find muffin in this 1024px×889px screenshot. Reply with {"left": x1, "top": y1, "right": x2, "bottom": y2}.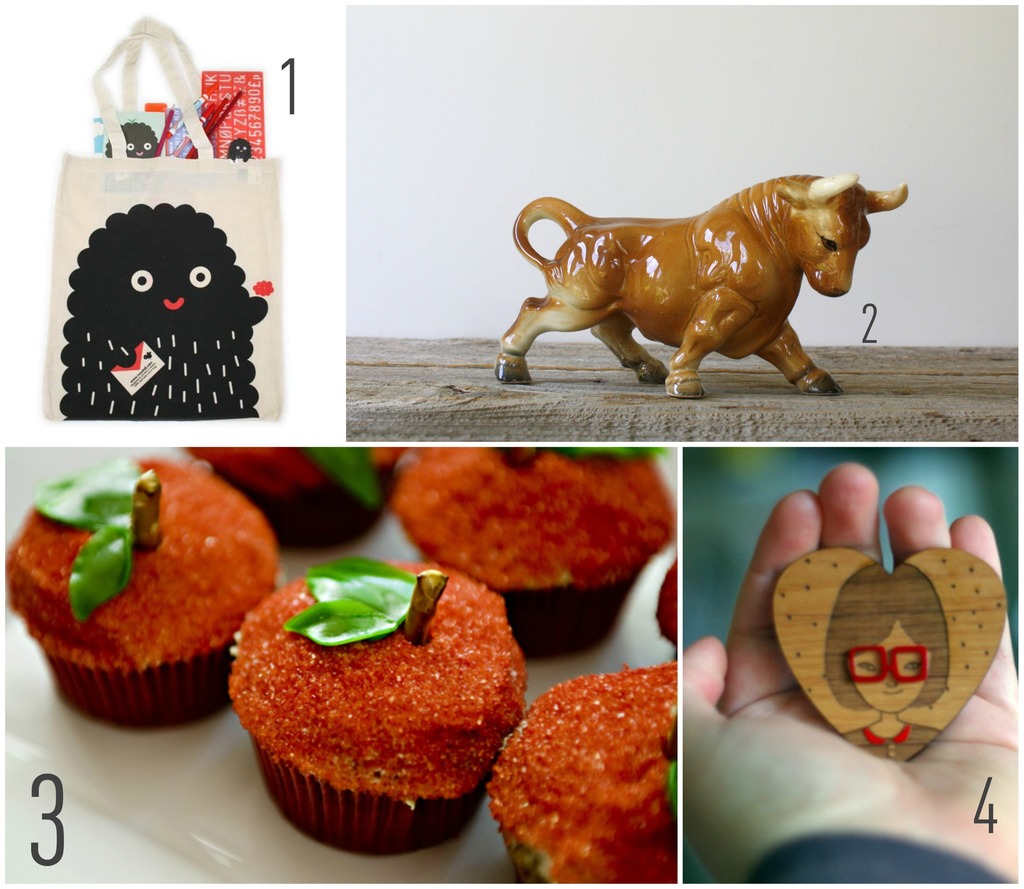
{"left": 185, "top": 444, "right": 412, "bottom": 549}.
